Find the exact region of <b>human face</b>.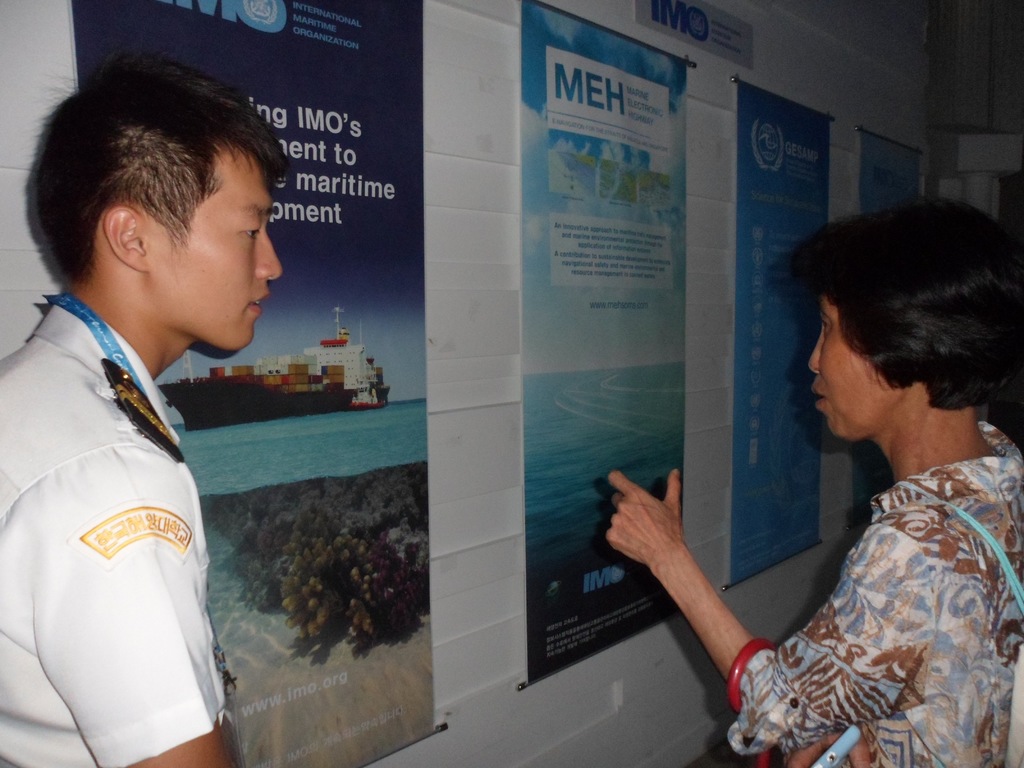
Exact region: [left=166, top=136, right=283, bottom=352].
